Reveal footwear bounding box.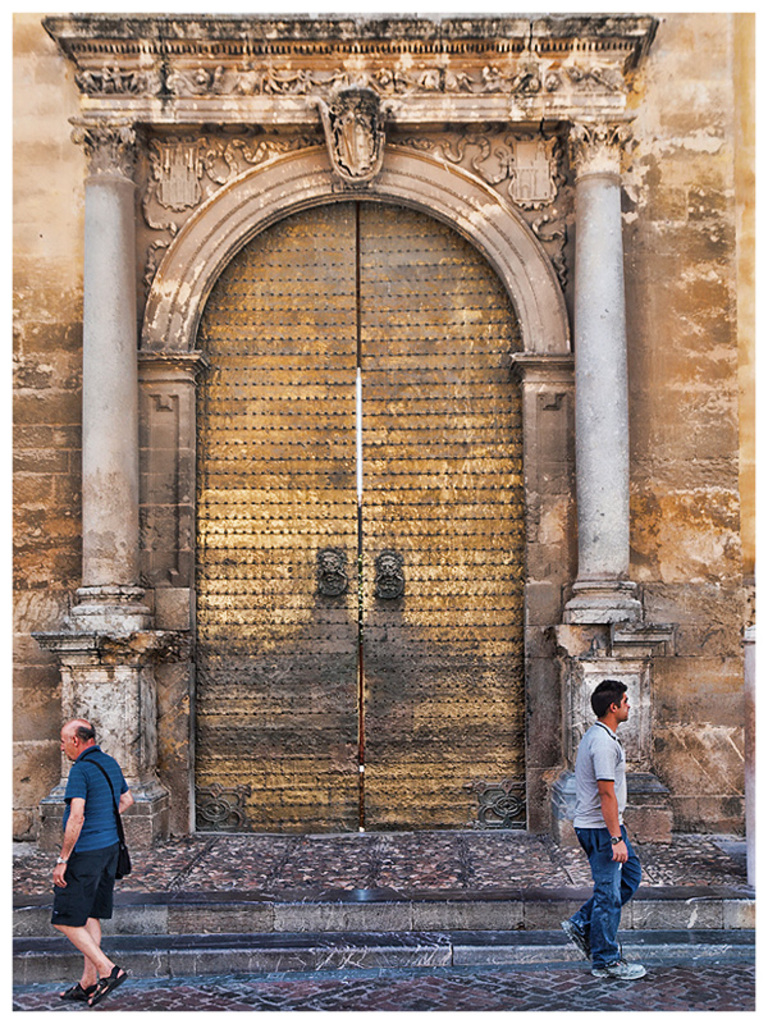
Revealed: <region>591, 956, 648, 984</region>.
